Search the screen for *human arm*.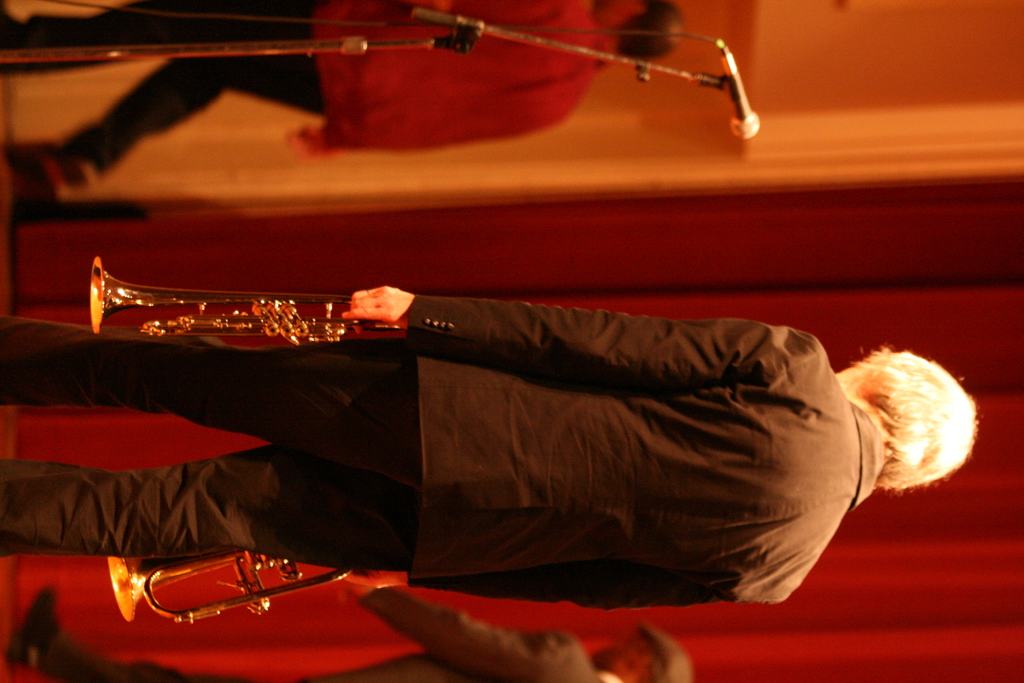
Found at (284, 80, 597, 171).
